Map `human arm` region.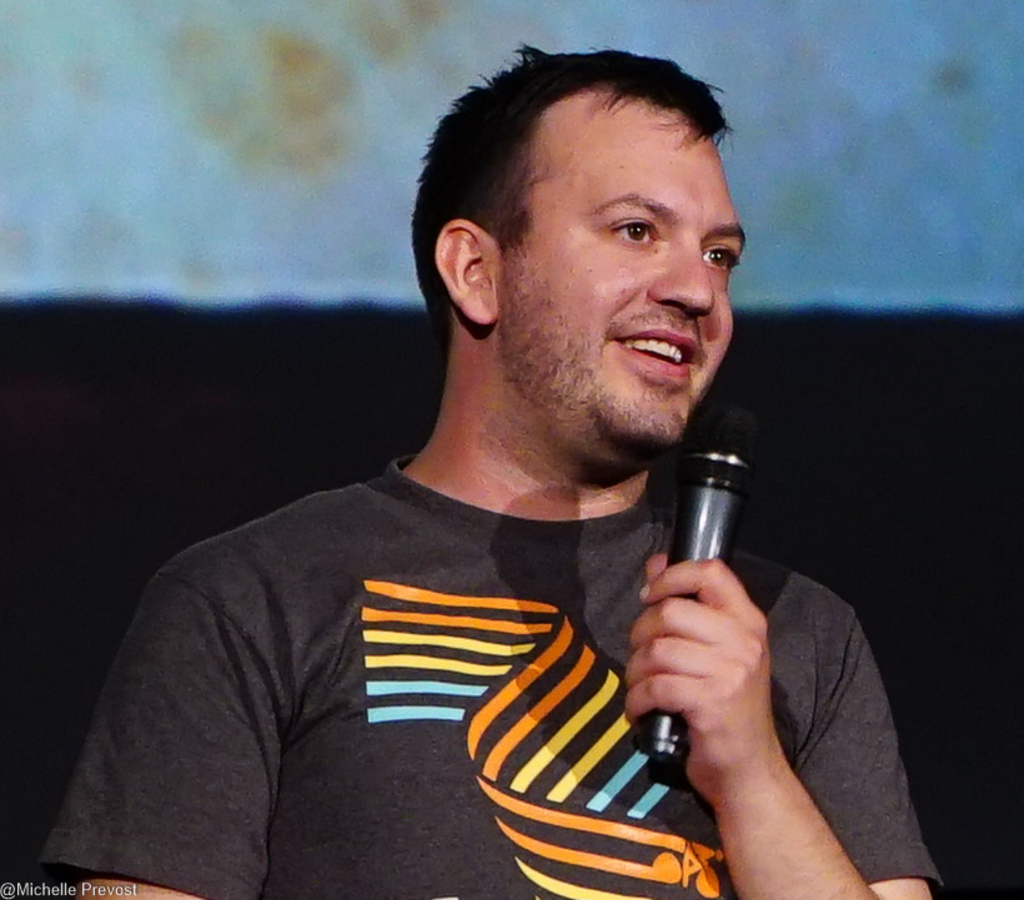
Mapped to (604,462,928,899).
